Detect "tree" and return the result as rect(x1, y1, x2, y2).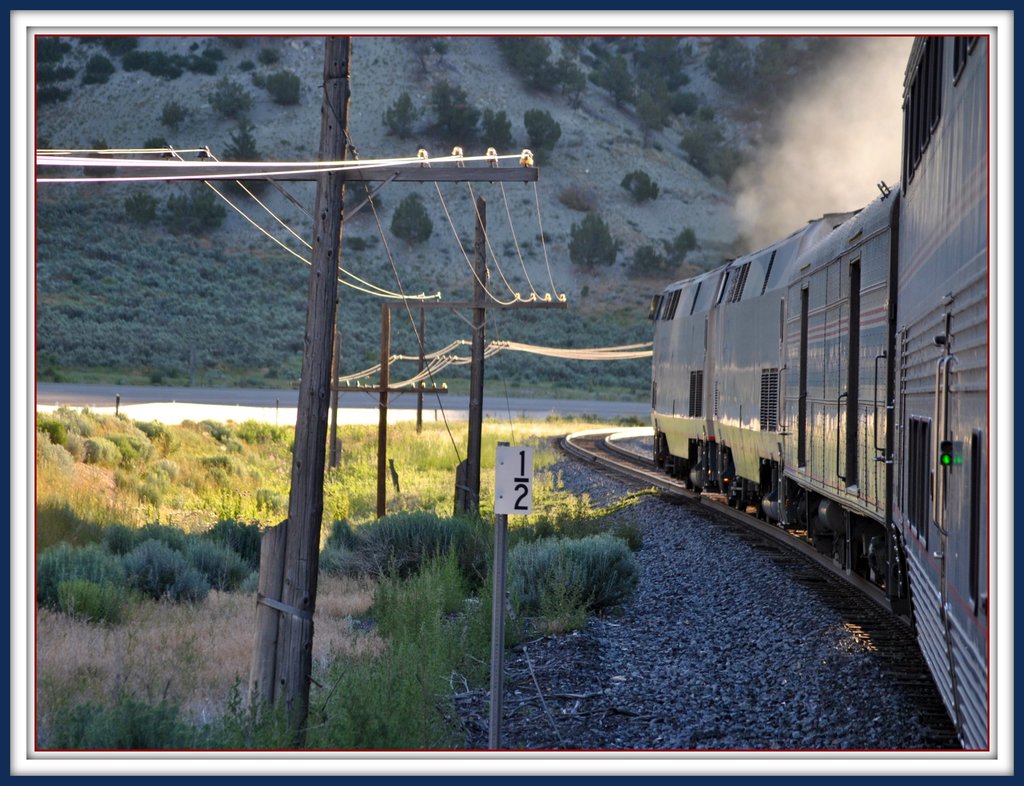
rect(385, 91, 422, 140).
